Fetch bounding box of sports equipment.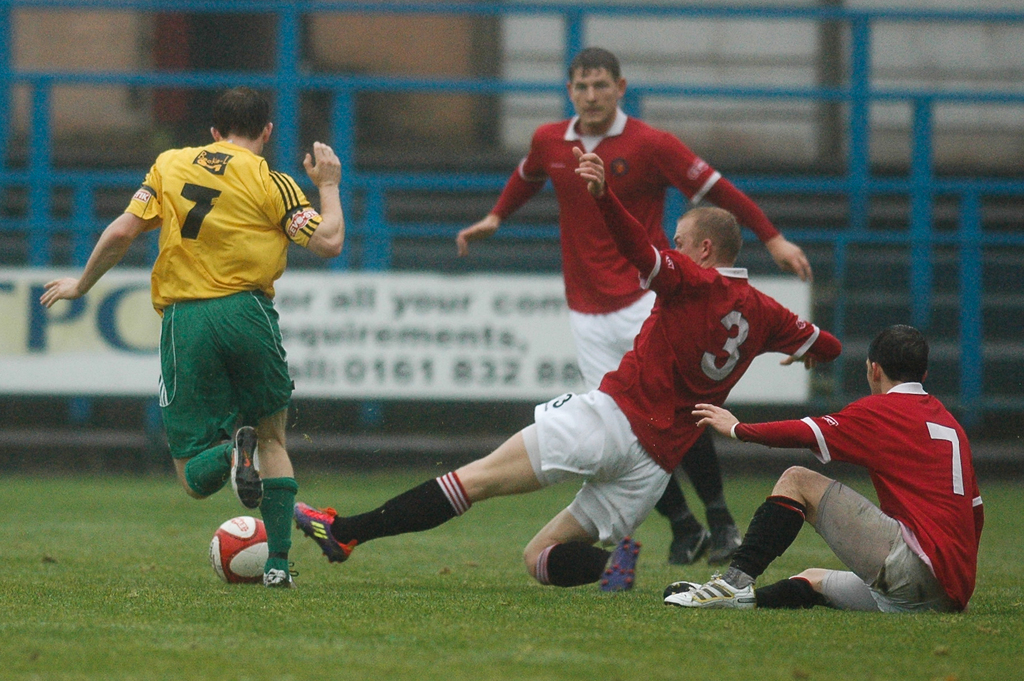
Bbox: <bbox>231, 422, 264, 515</bbox>.
